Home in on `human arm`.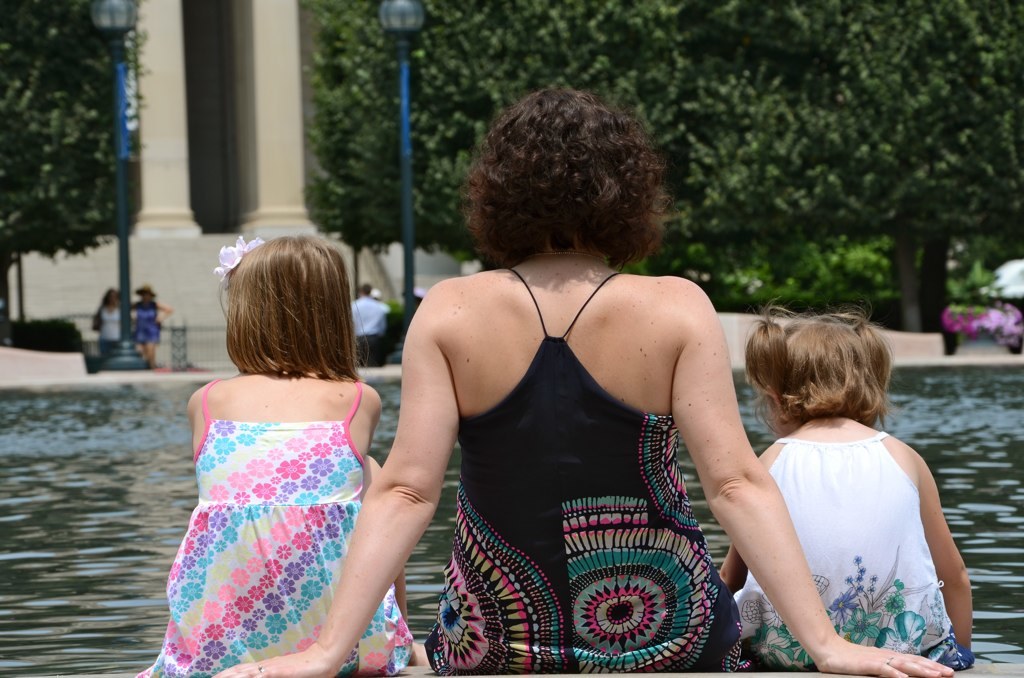
Homed in at crop(379, 303, 384, 336).
